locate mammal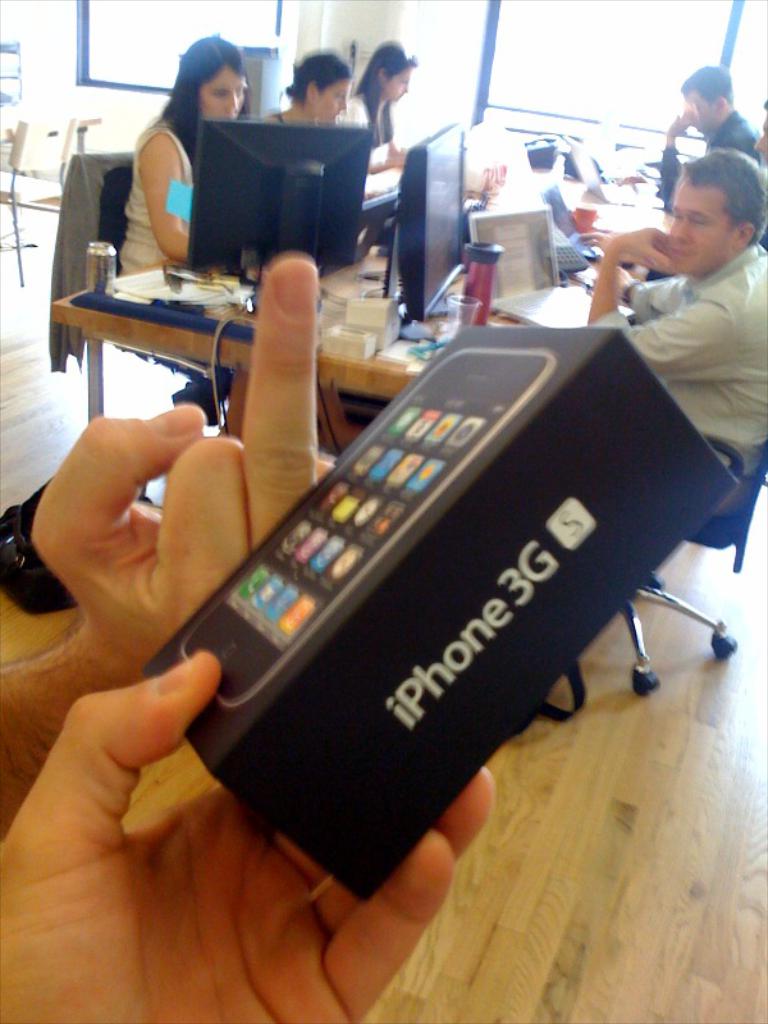
crop(582, 150, 767, 522)
